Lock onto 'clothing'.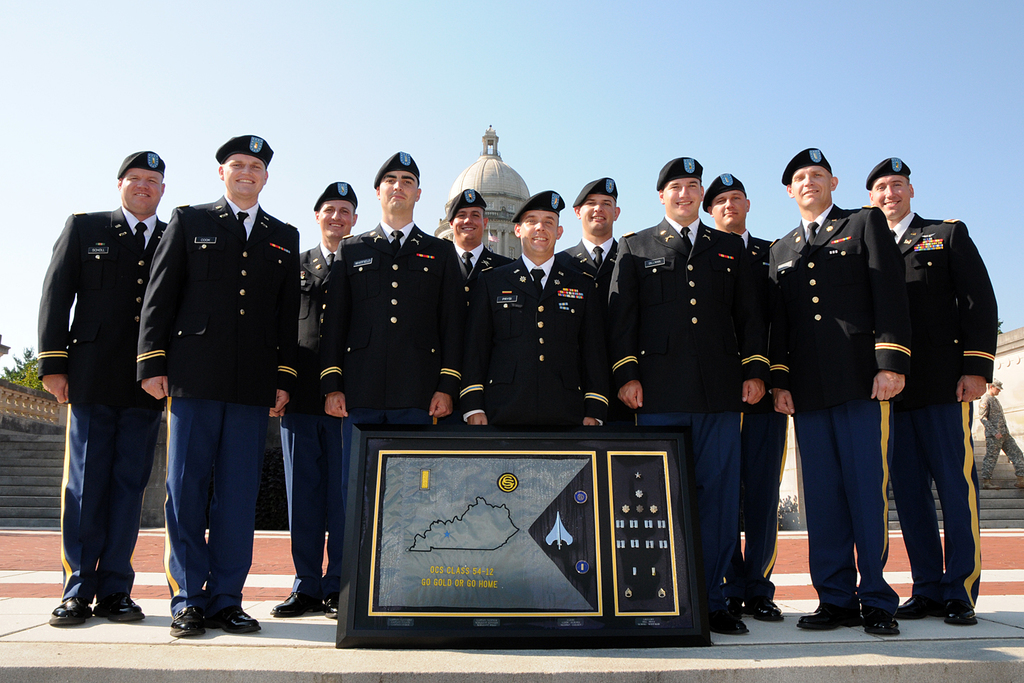
Locked: x1=274 y1=228 x2=359 y2=598.
